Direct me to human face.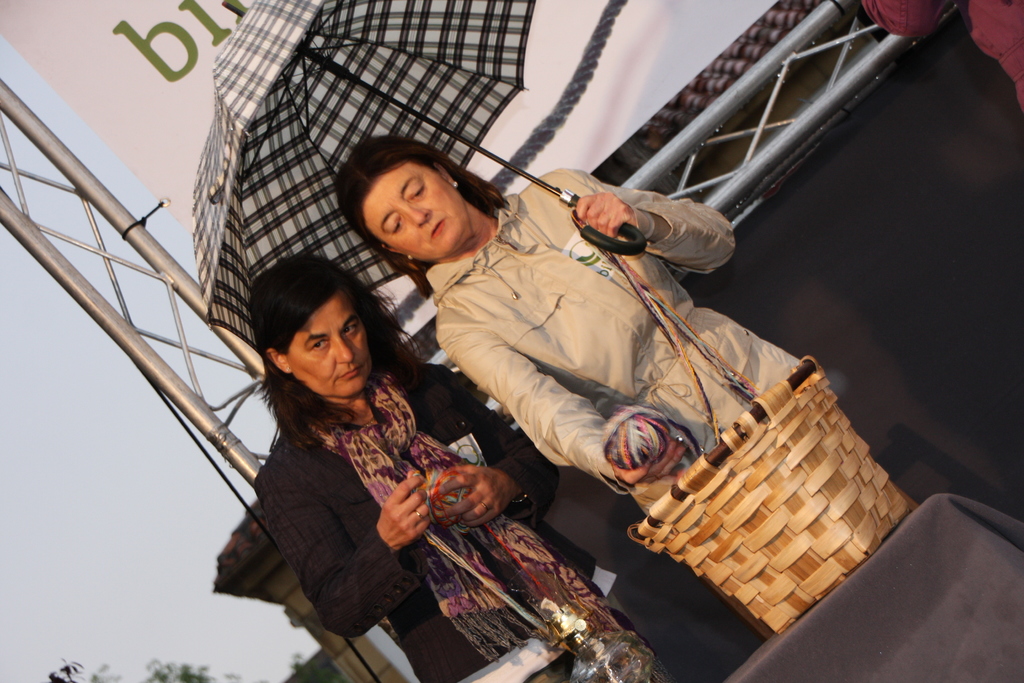
Direction: [278, 292, 372, 400].
